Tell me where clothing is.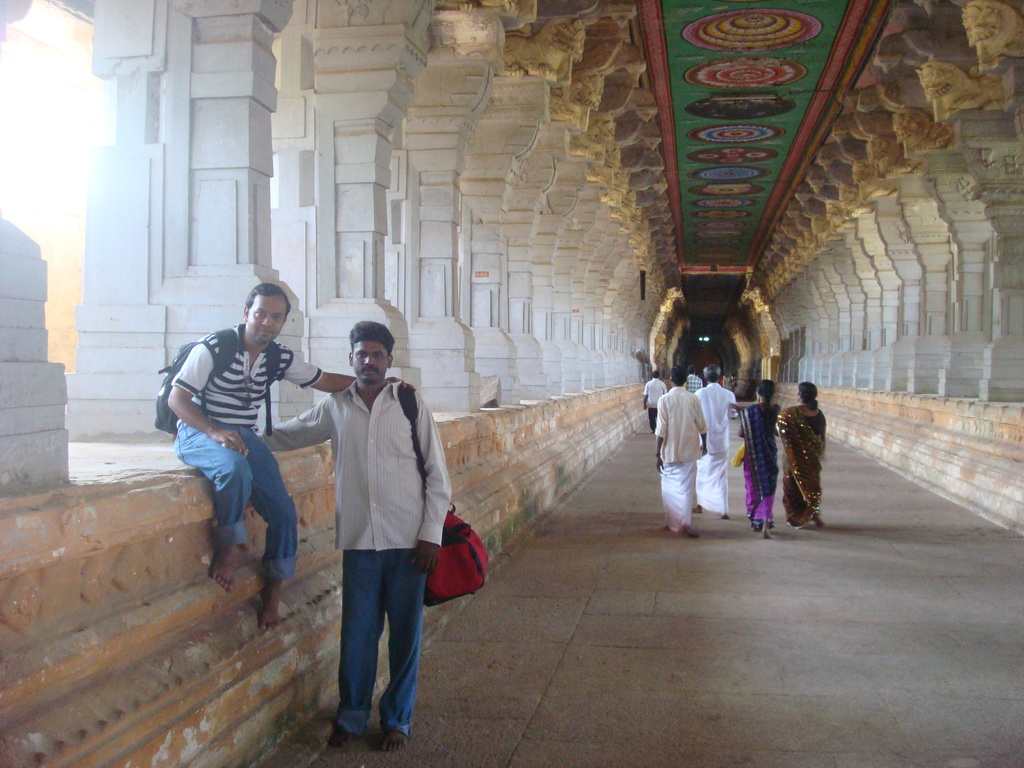
clothing is at 643,380,660,424.
